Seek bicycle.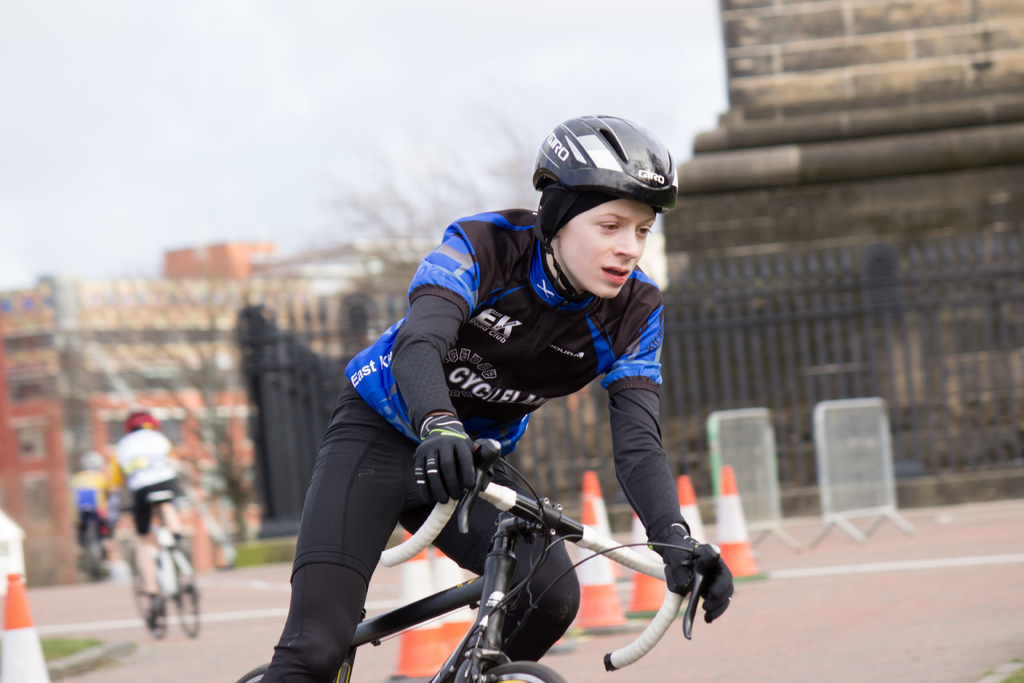
left=264, top=431, right=702, bottom=671.
